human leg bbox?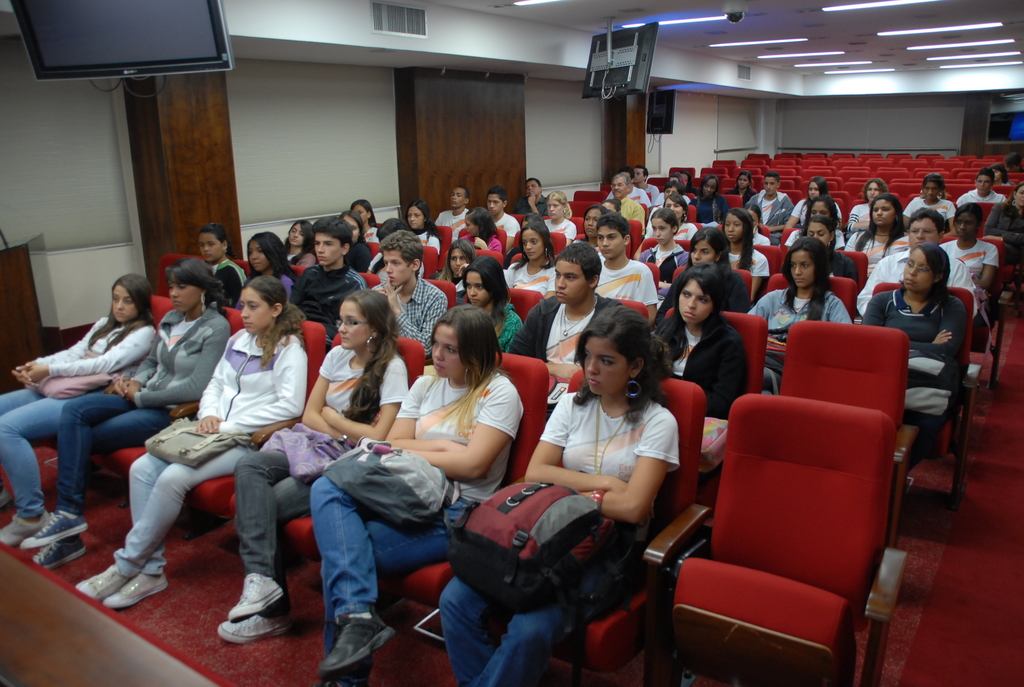
locate(467, 541, 640, 685)
